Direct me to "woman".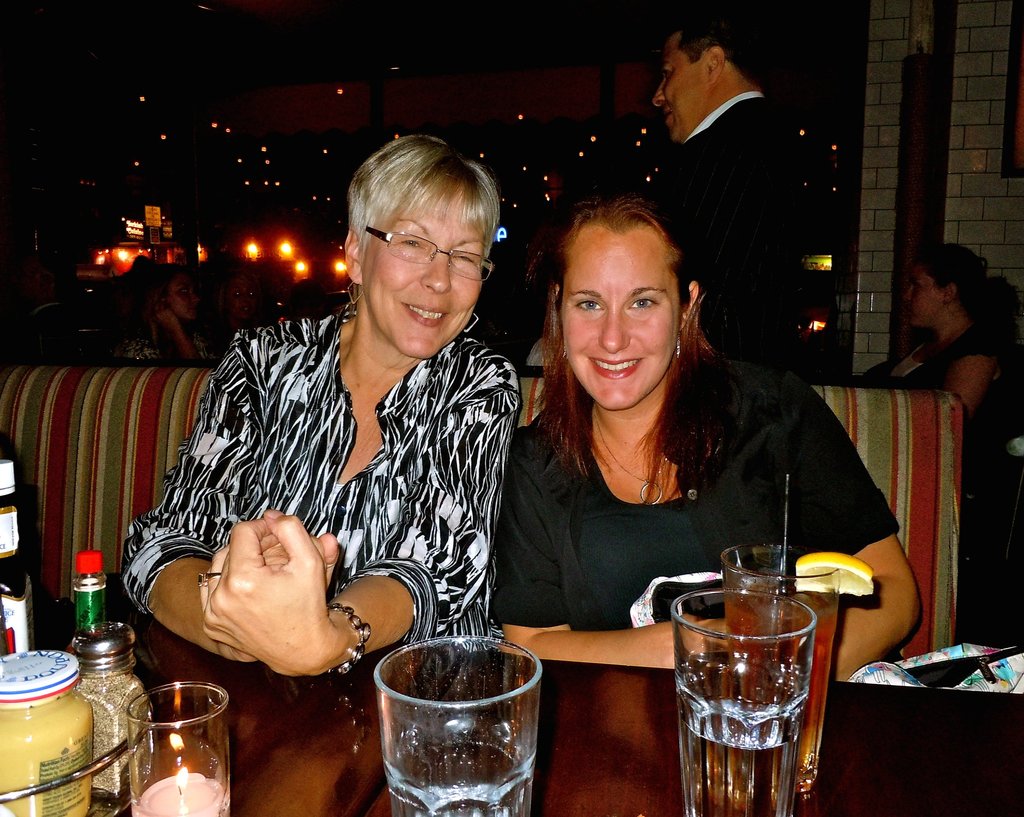
Direction: crop(116, 135, 520, 676).
